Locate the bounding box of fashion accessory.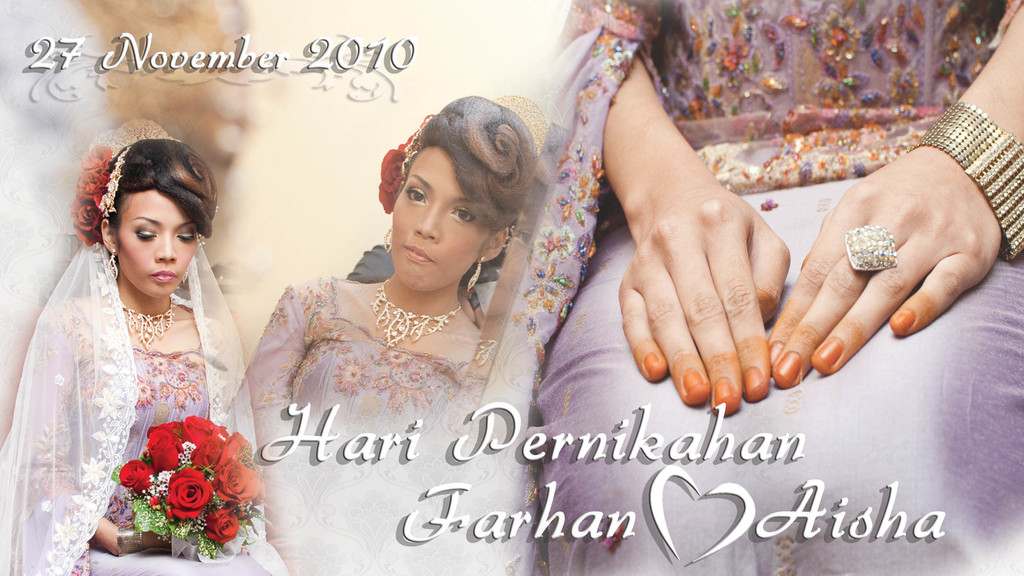
Bounding box: bbox(465, 251, 483, 297).
